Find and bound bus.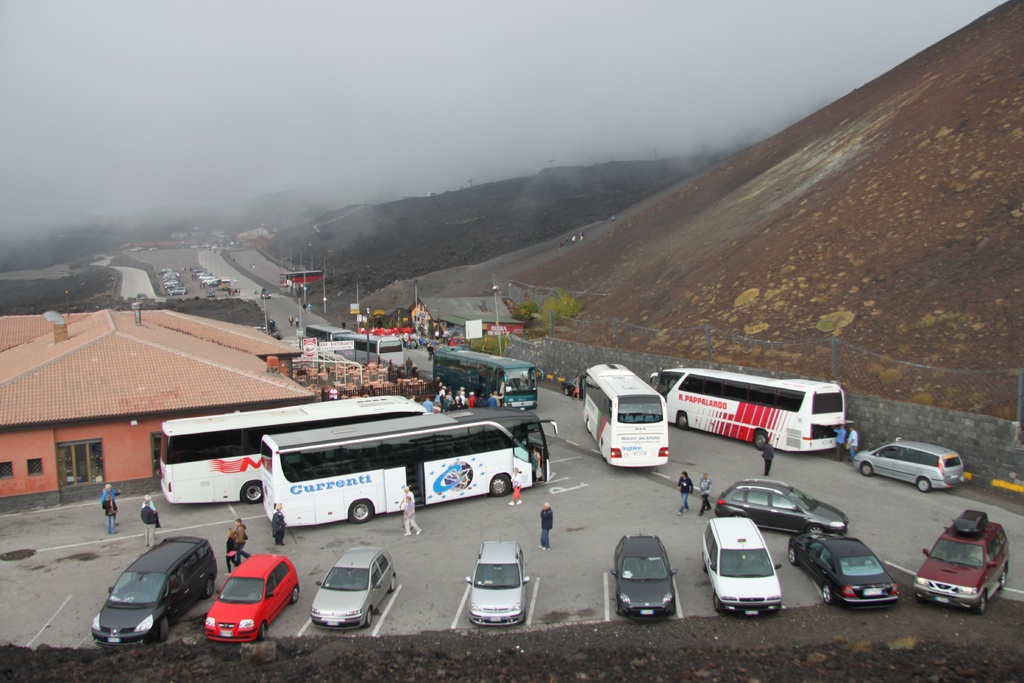
Bound: locate(278, 267, 323, 287).
